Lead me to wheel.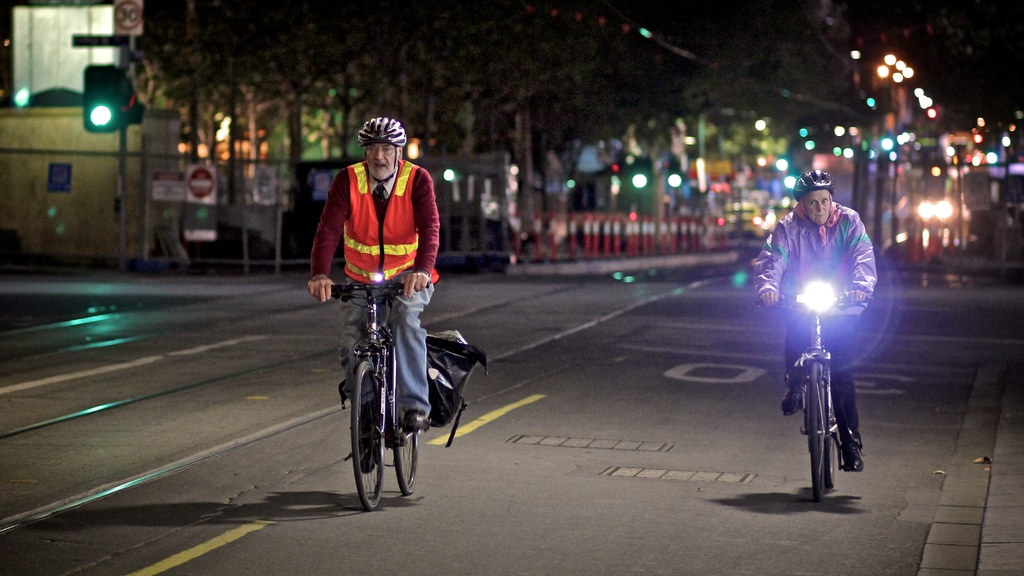
Lead to 345/360/392/502.
